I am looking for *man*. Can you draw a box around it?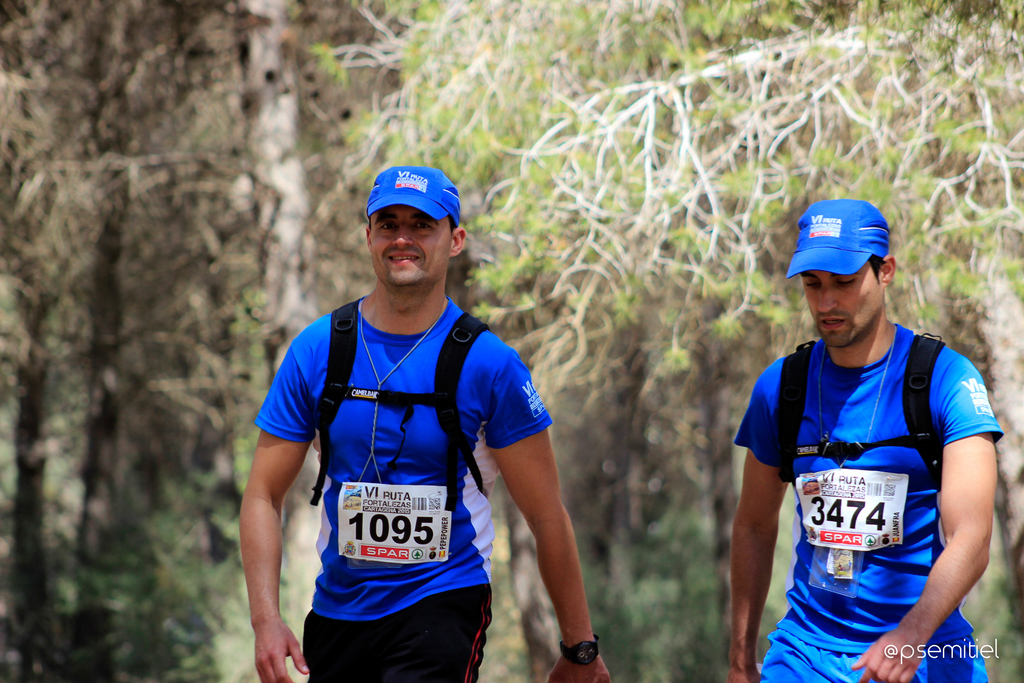
Sure, the bounding box is box=[734, 185, 1005, 682].
